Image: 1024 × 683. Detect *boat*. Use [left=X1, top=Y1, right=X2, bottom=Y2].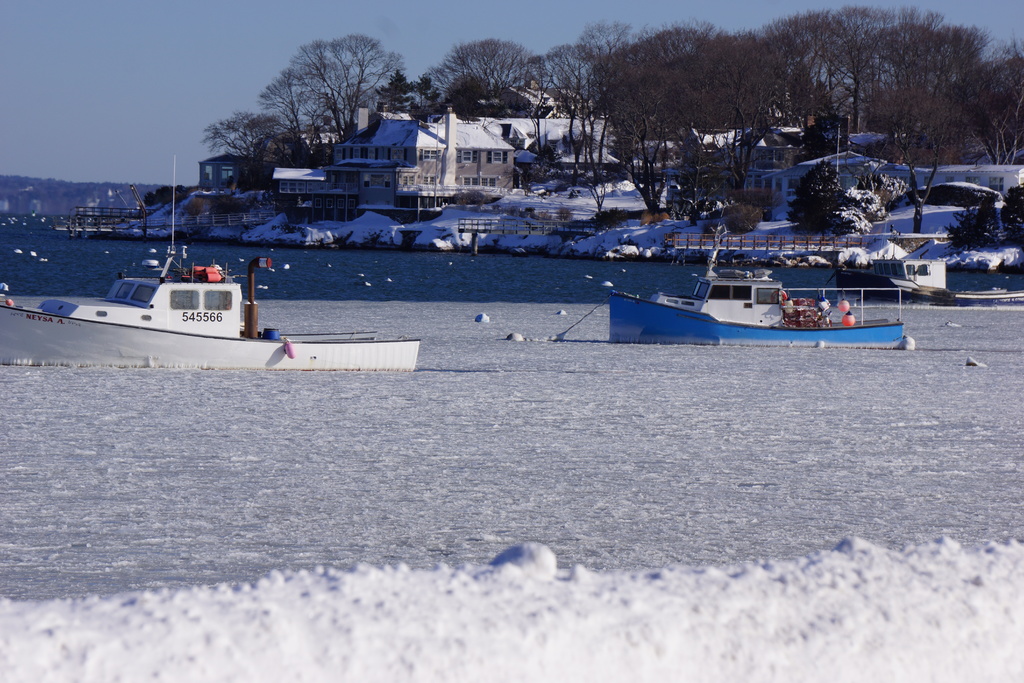
[left=598, top=250, right=937, bottom=344].
